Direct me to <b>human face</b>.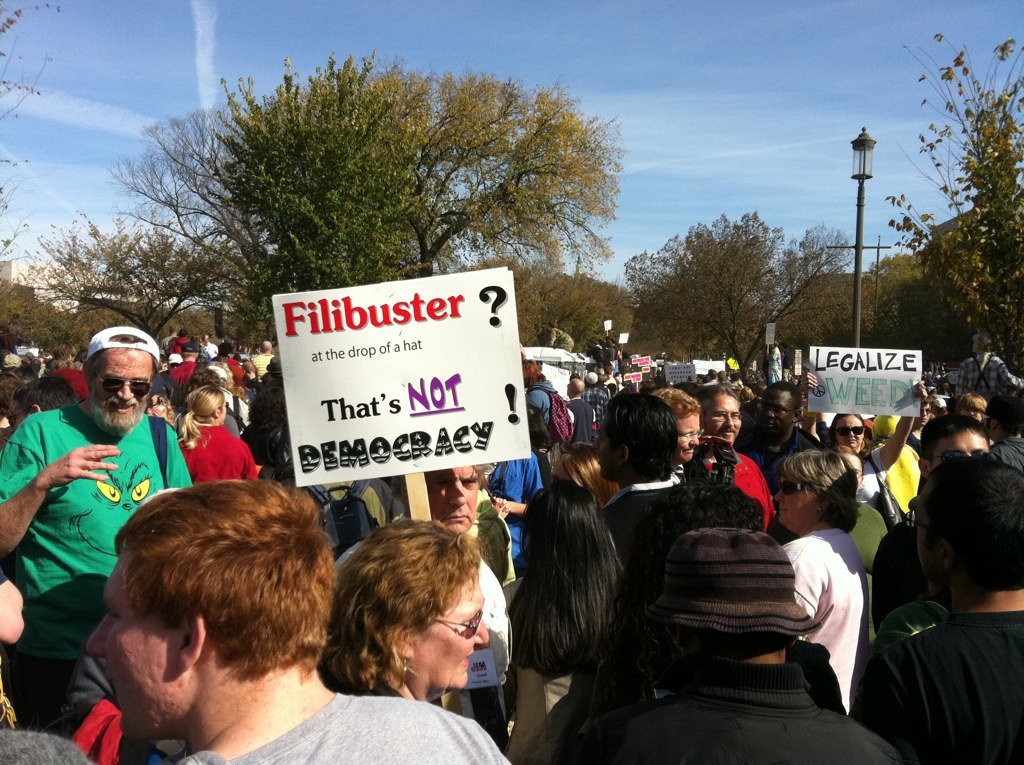
Direction: [x1=214, y1=397, x2=226, y2=425].
